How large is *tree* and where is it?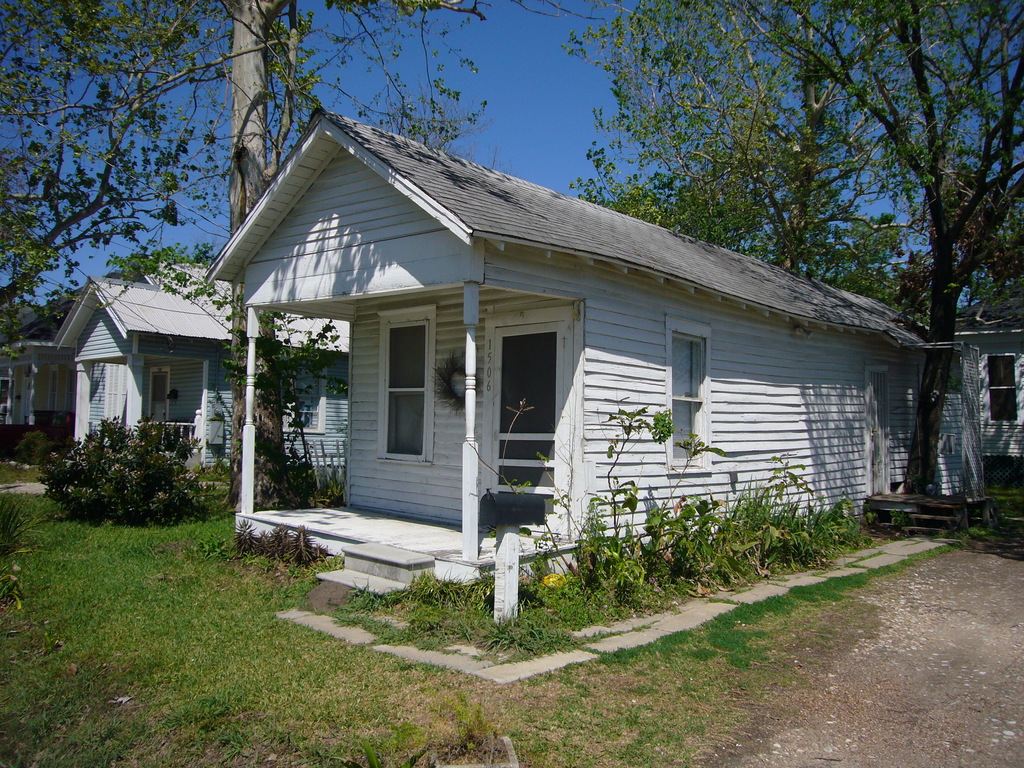
Bounding box: [left=580, top=0, right=930, bottom=287].
